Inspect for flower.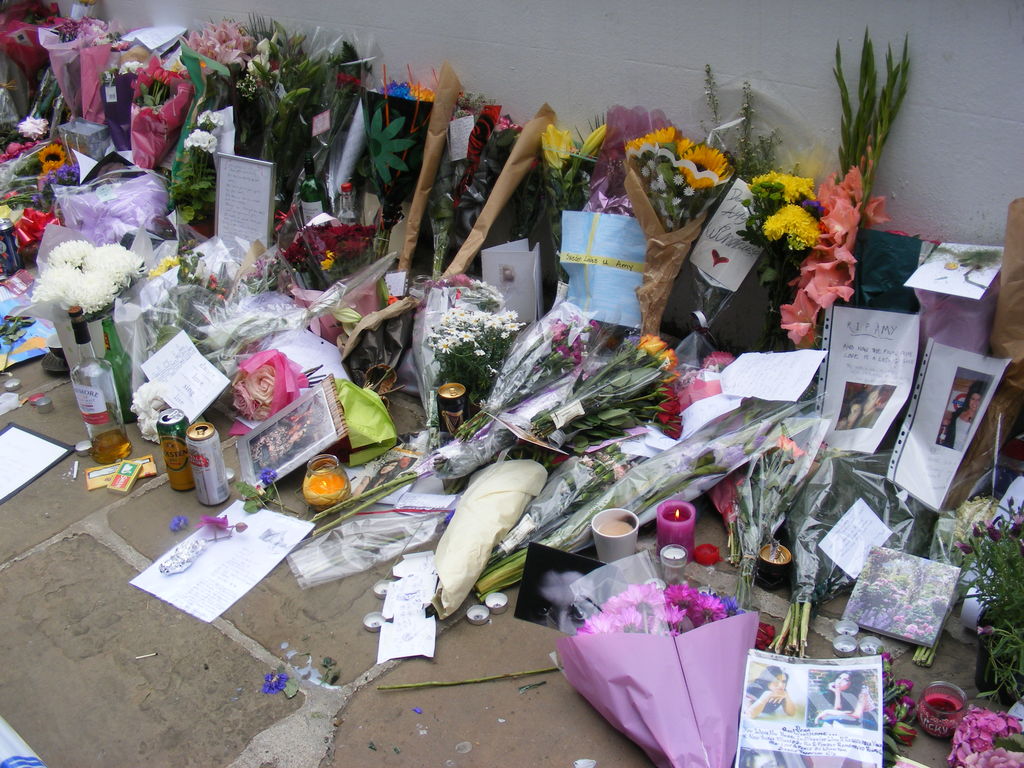
Inspection: x1=627, y1=127, x2=682, y2=158.
